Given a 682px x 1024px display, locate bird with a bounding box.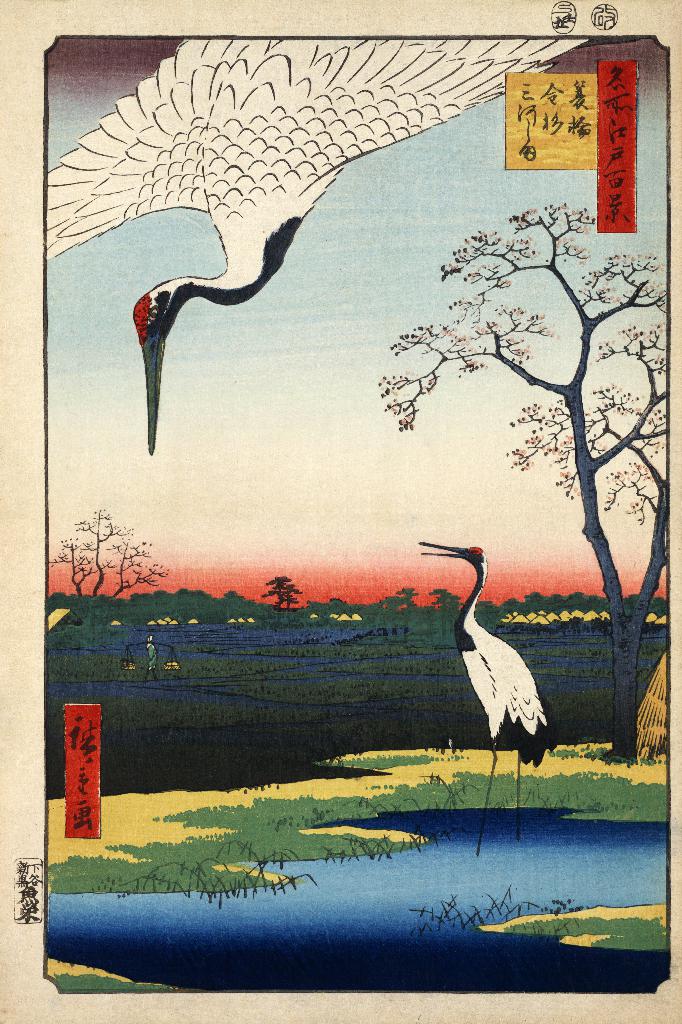
Located: 46 35 589 453.
